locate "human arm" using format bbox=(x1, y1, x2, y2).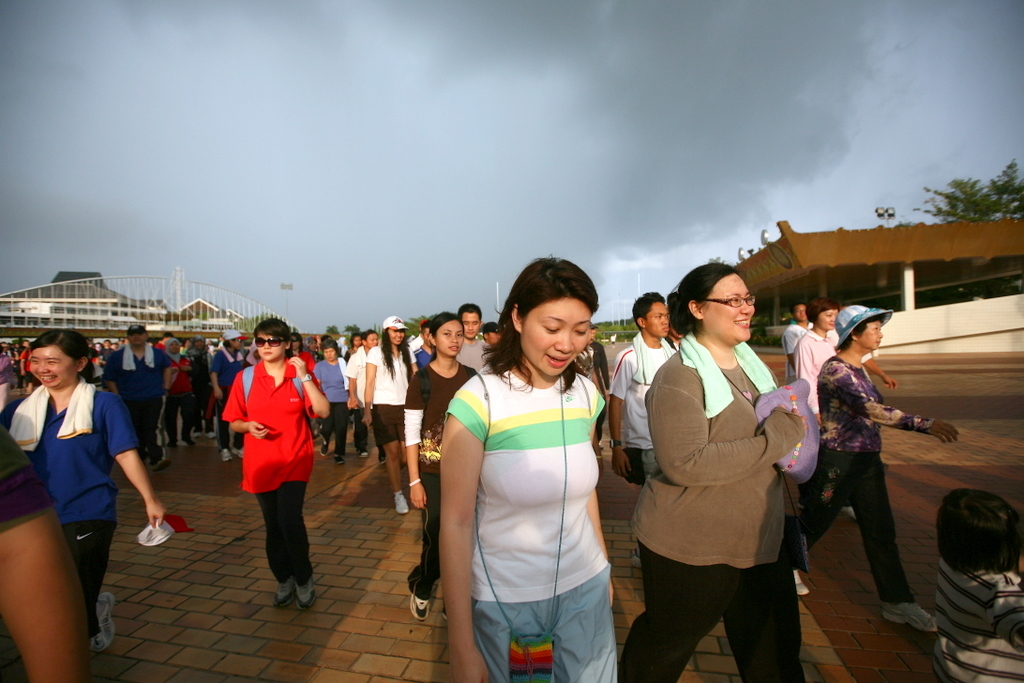
bbox=(592, 350, 598, 389).
